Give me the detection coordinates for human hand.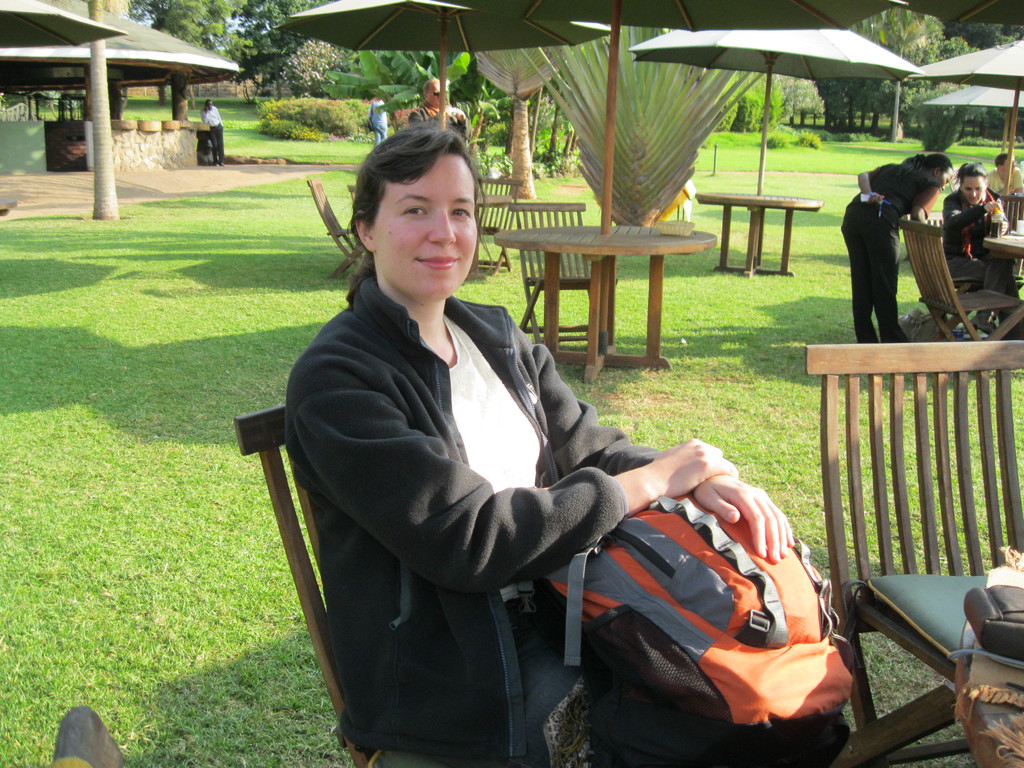
(984, 200, 1002, 217).
